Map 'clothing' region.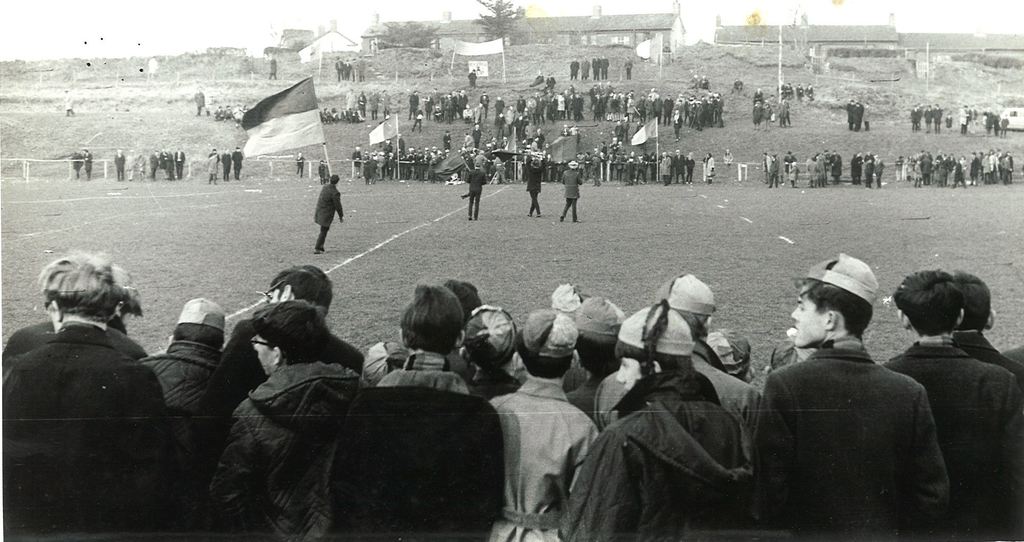
Mapped to 467/75/477/89.
